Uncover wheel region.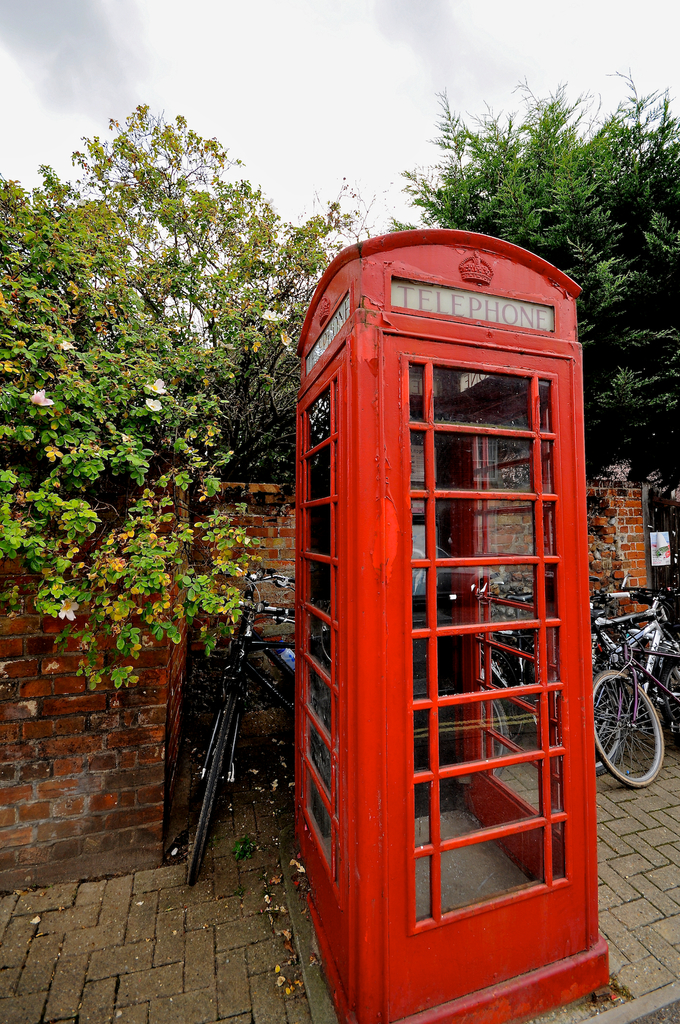
Uncovered: [483,691,510,773].
